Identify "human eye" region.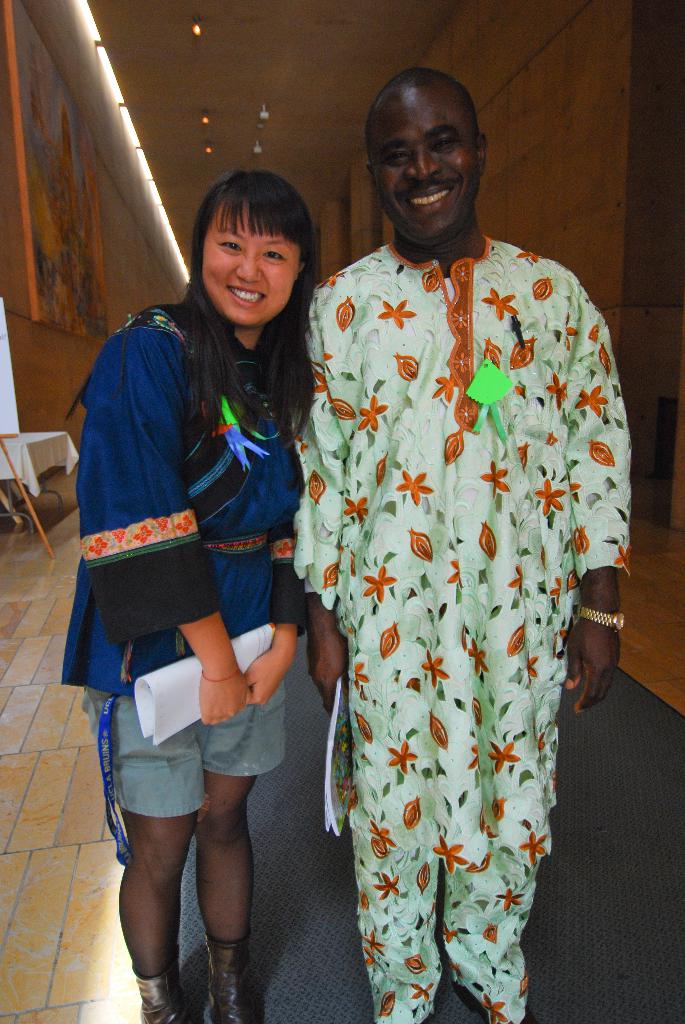
Region: locate(209, 234, 249, 252).
